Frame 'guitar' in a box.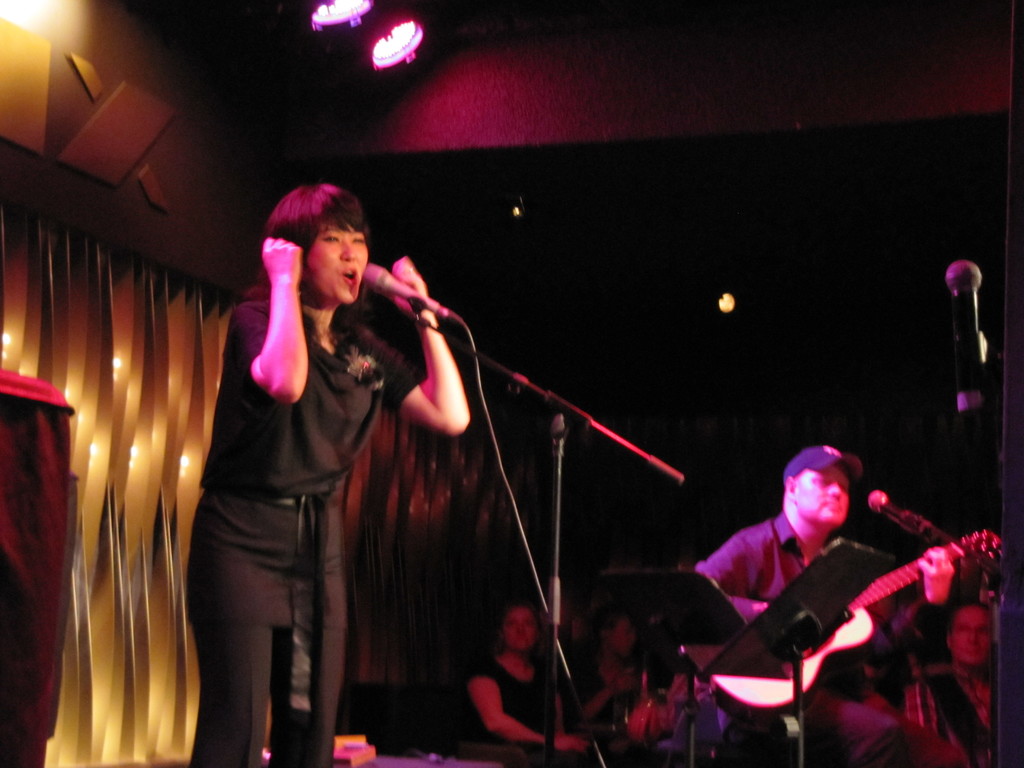
x1=766, y1=522, x2=1007, y2=701.
